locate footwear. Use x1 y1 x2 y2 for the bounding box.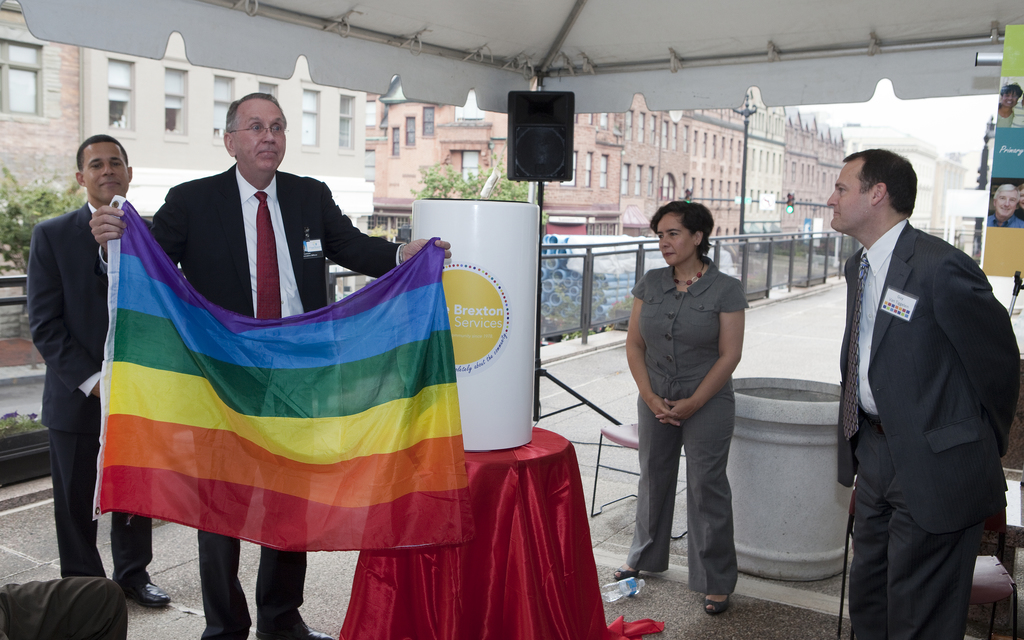
118 574 177 609.
